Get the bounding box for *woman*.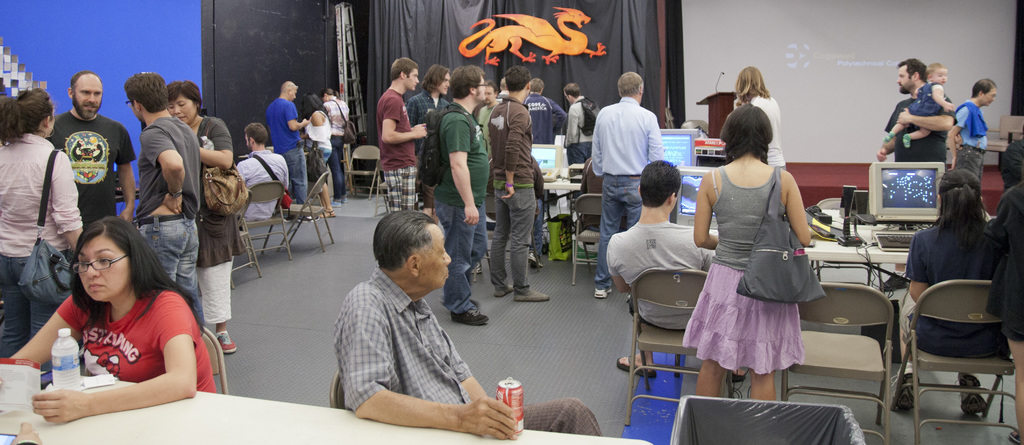
left=305, top=92, right=338, bottom=216.
